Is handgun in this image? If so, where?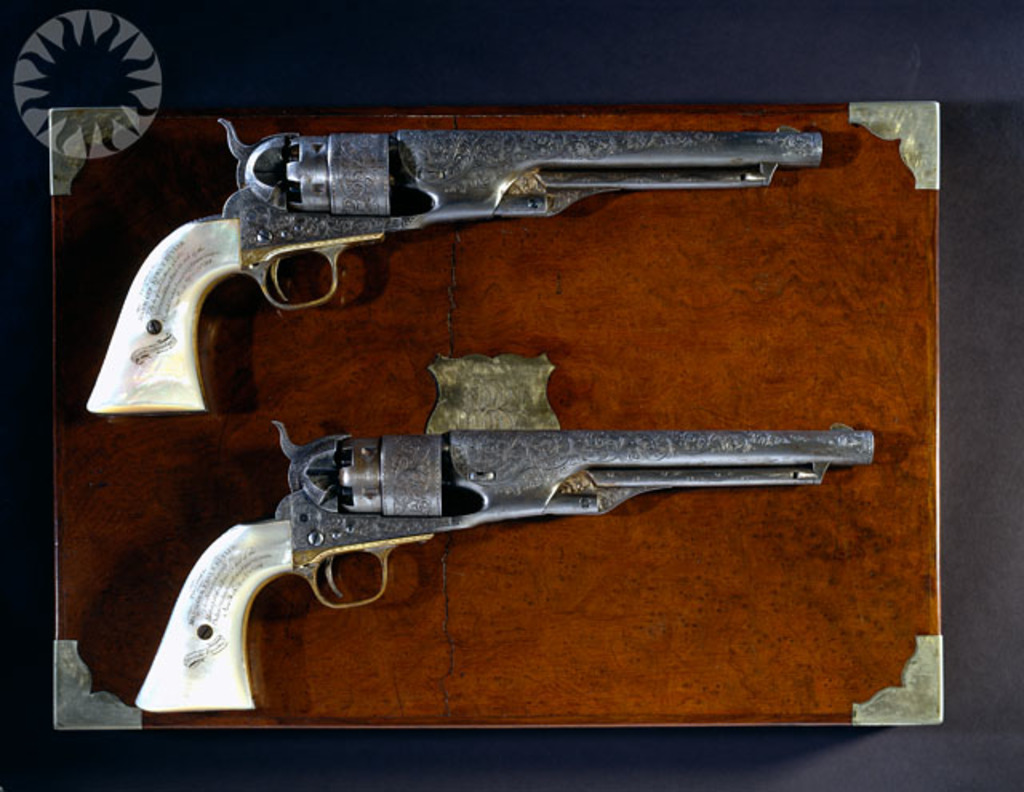
Yes, at bbox=(80, 115, 819, 413).
